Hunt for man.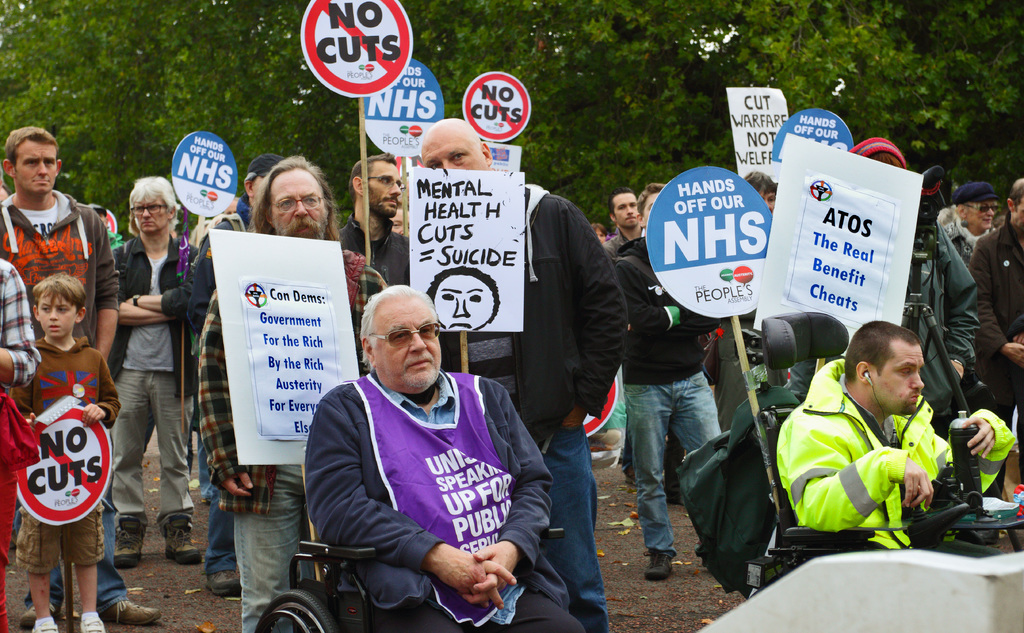
Hunted down at [940, 179, 1005, 273].
